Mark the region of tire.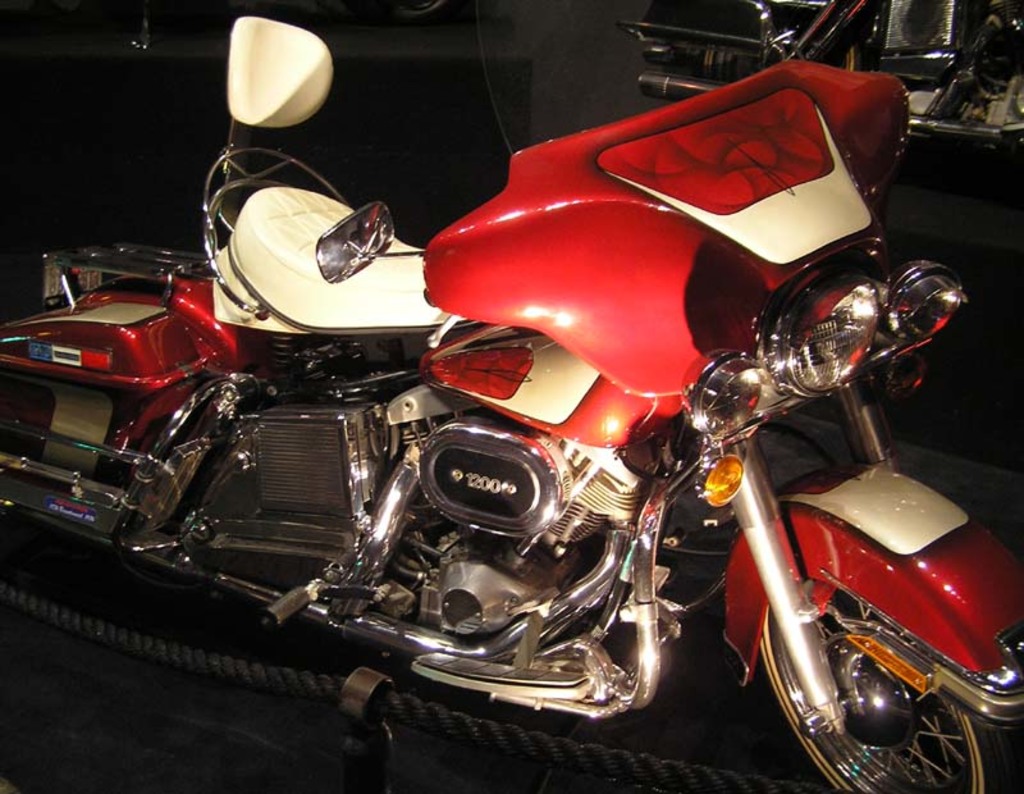
Region: <region>740, 465, 1023, 793</region>.
